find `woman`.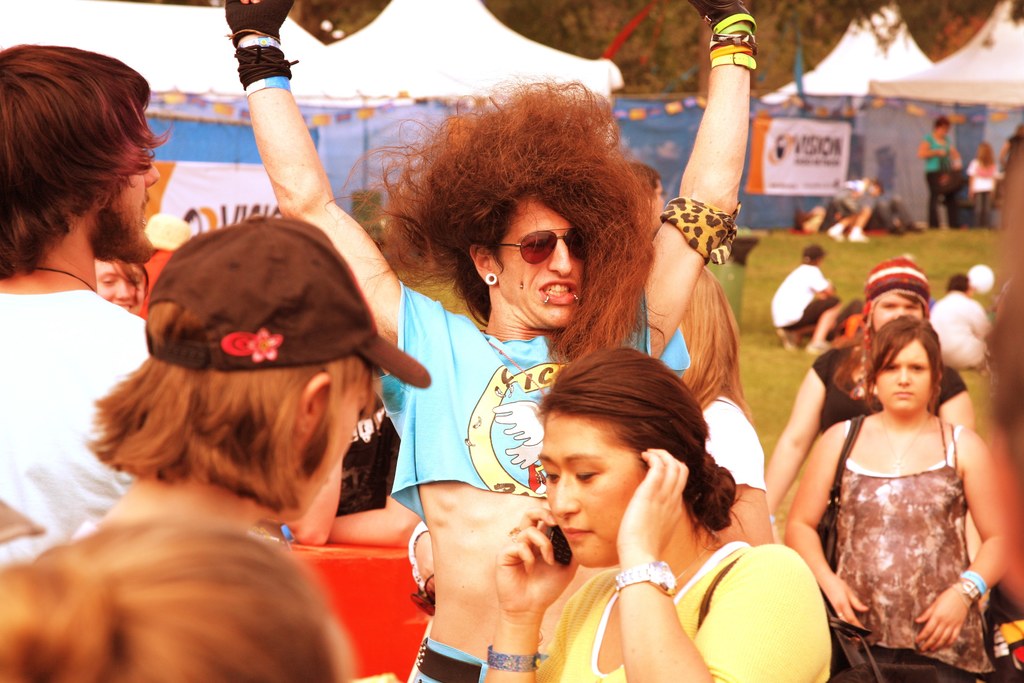
Rect(463, 350, 827, 682).
